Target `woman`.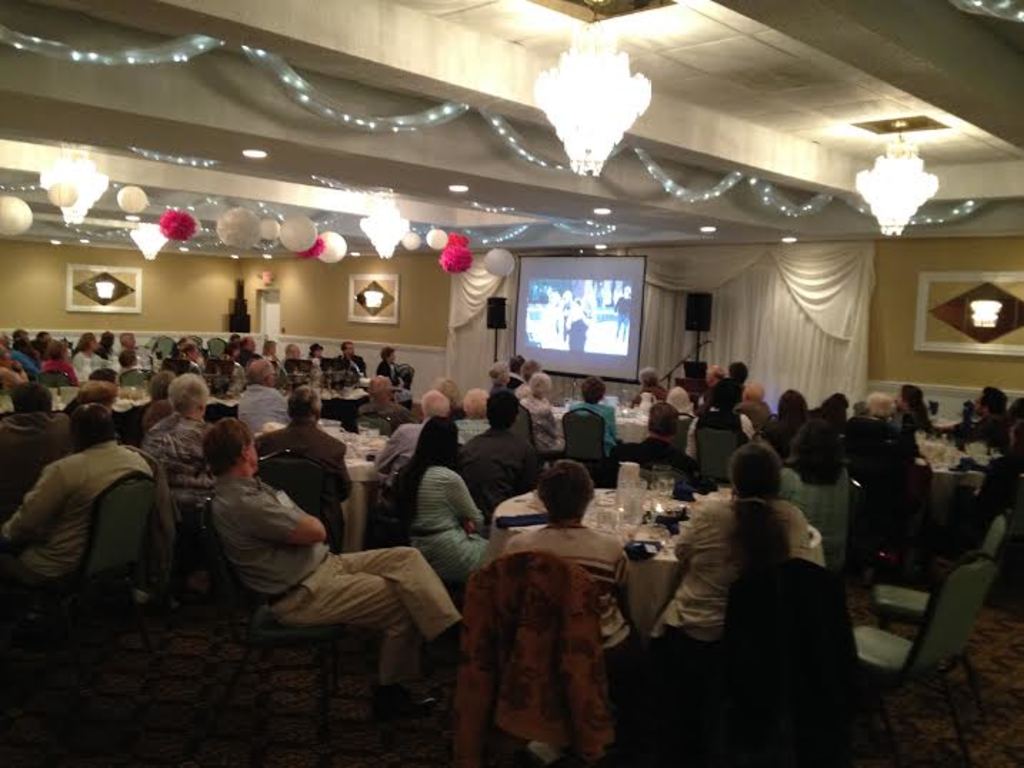
Target region: select_region(70, 328, 101, 383).
